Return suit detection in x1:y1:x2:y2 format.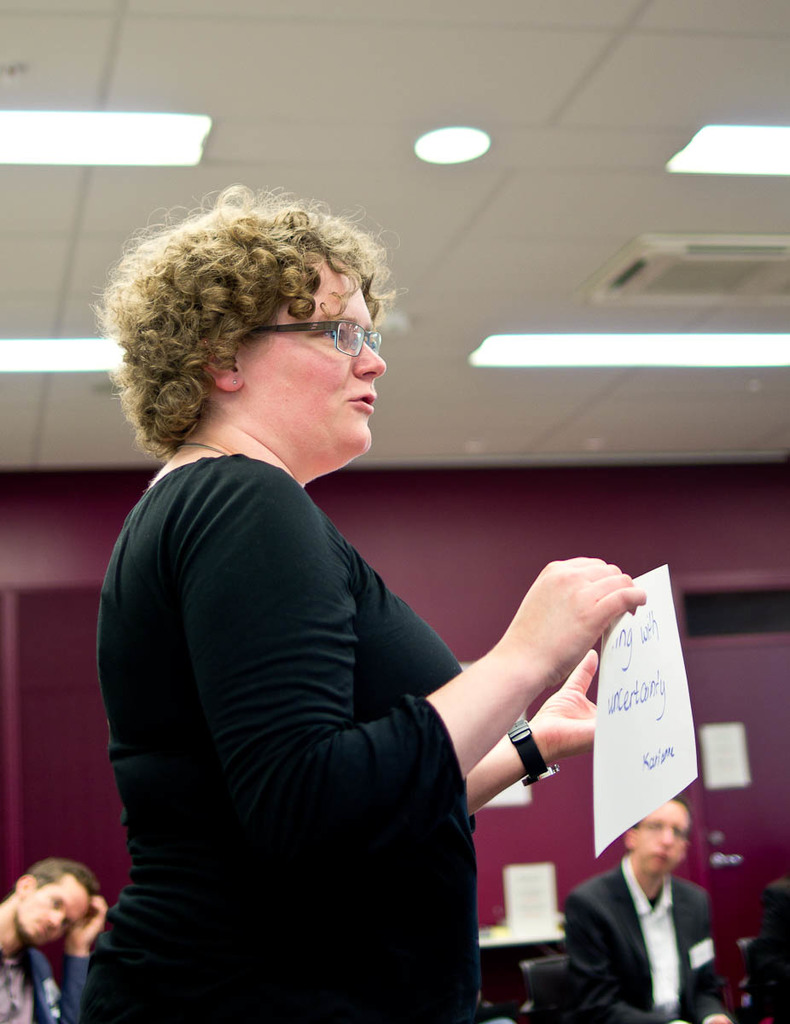
560:820:740:1018.
